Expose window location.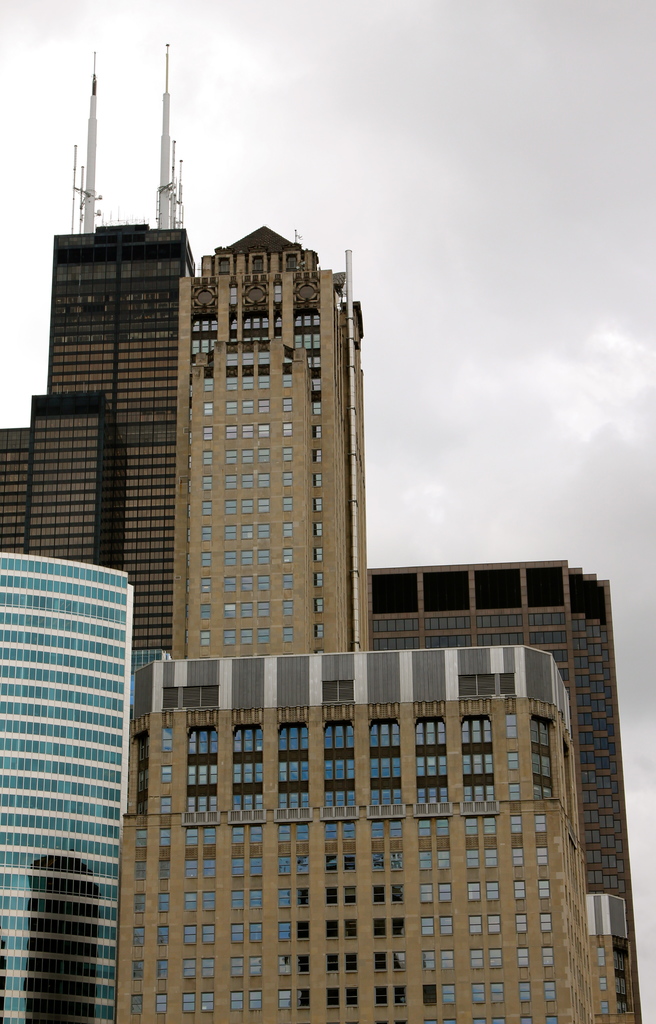
Exposed at BBox(281, 573, 293, 593).
